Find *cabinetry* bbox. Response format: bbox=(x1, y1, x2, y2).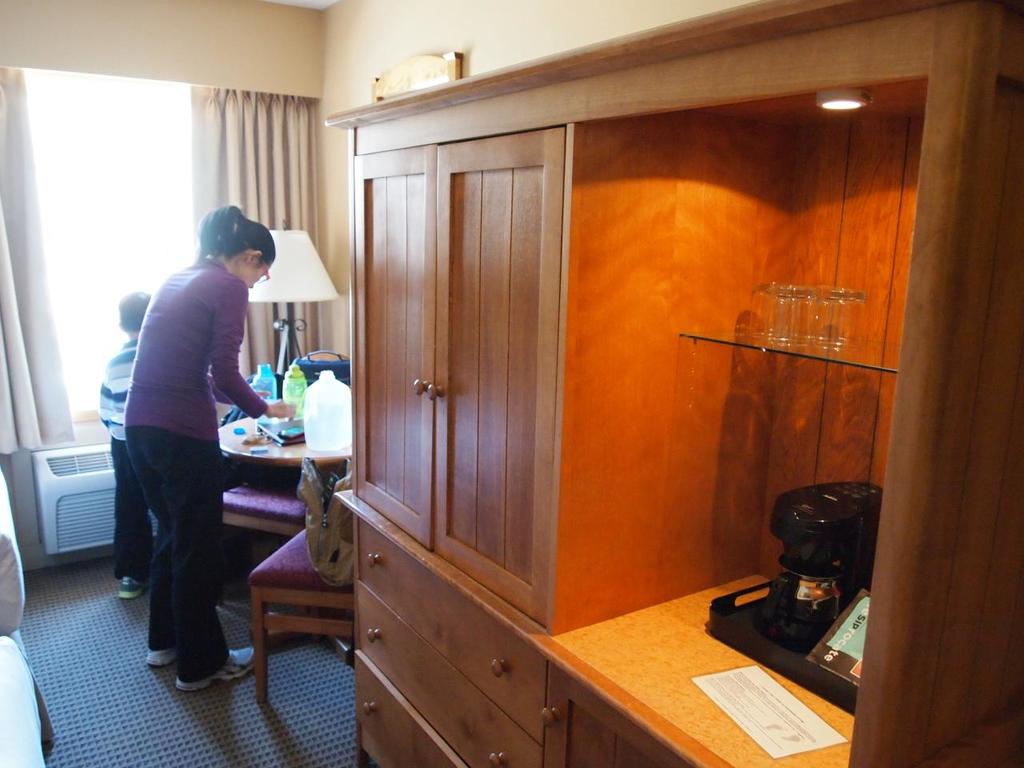
bbox=(327, 94, 580, 625).
